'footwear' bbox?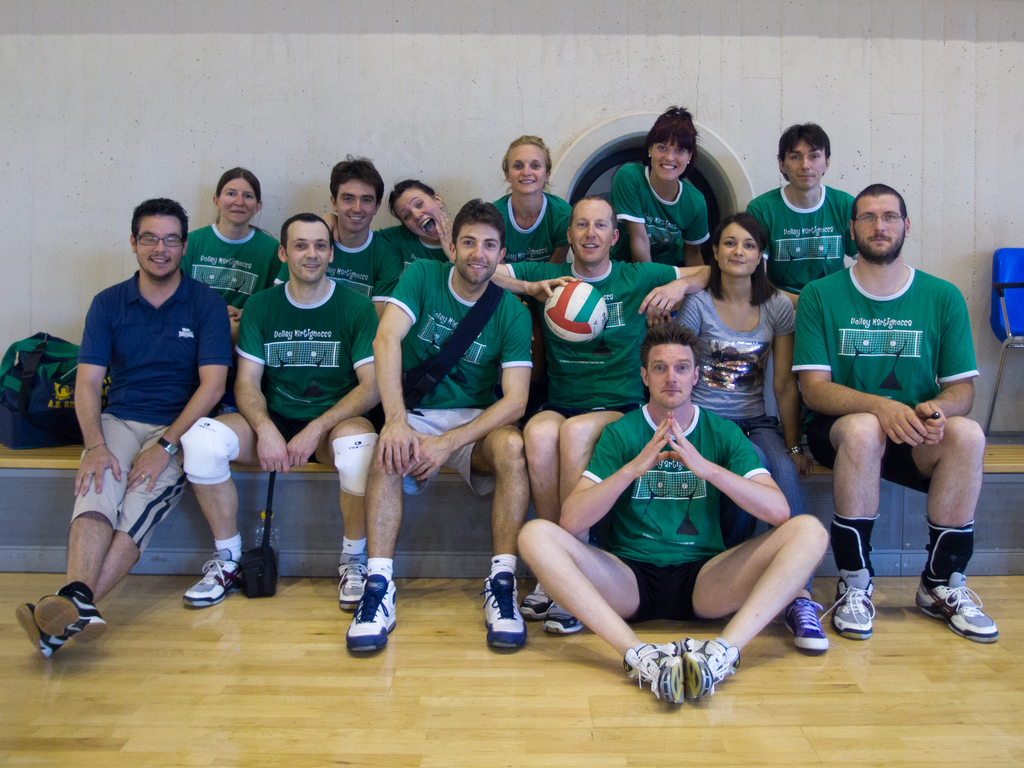
x1=623, y1=642, x2=689, y2=705
